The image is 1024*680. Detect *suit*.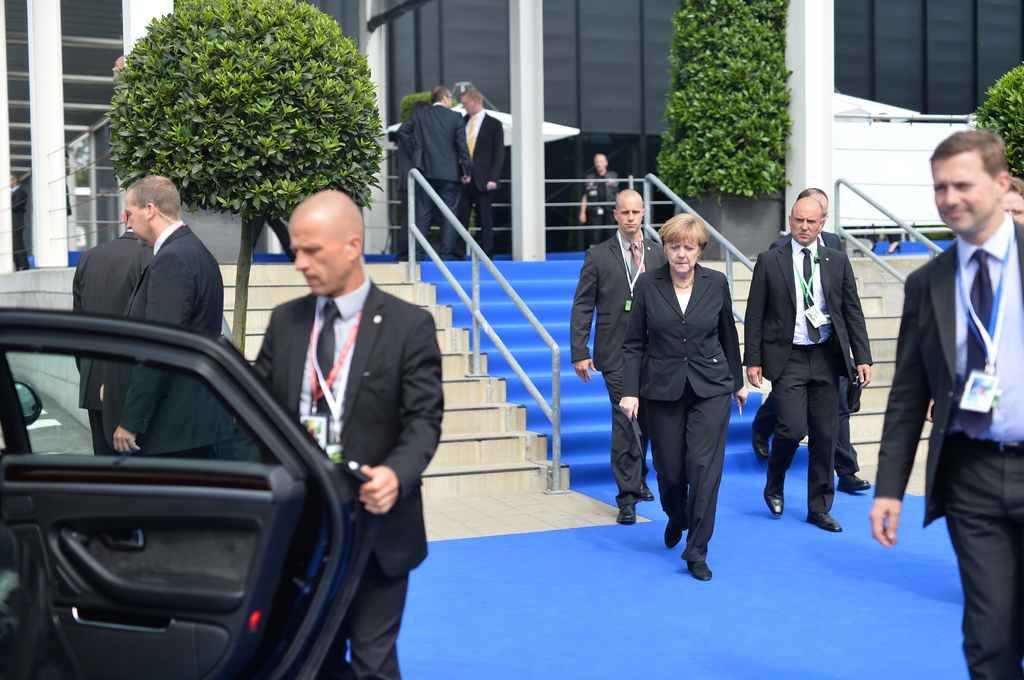
Detection: 872:212:1023:679.
